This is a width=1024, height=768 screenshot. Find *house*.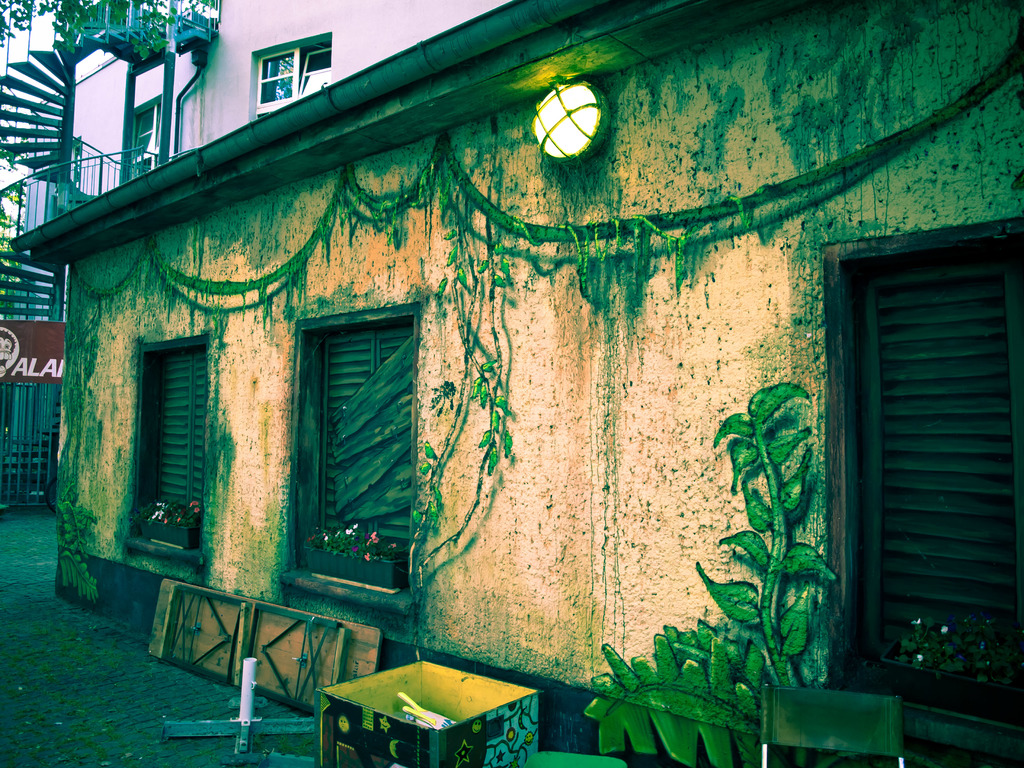
Bounding box: 57, 0, 979, 757.
